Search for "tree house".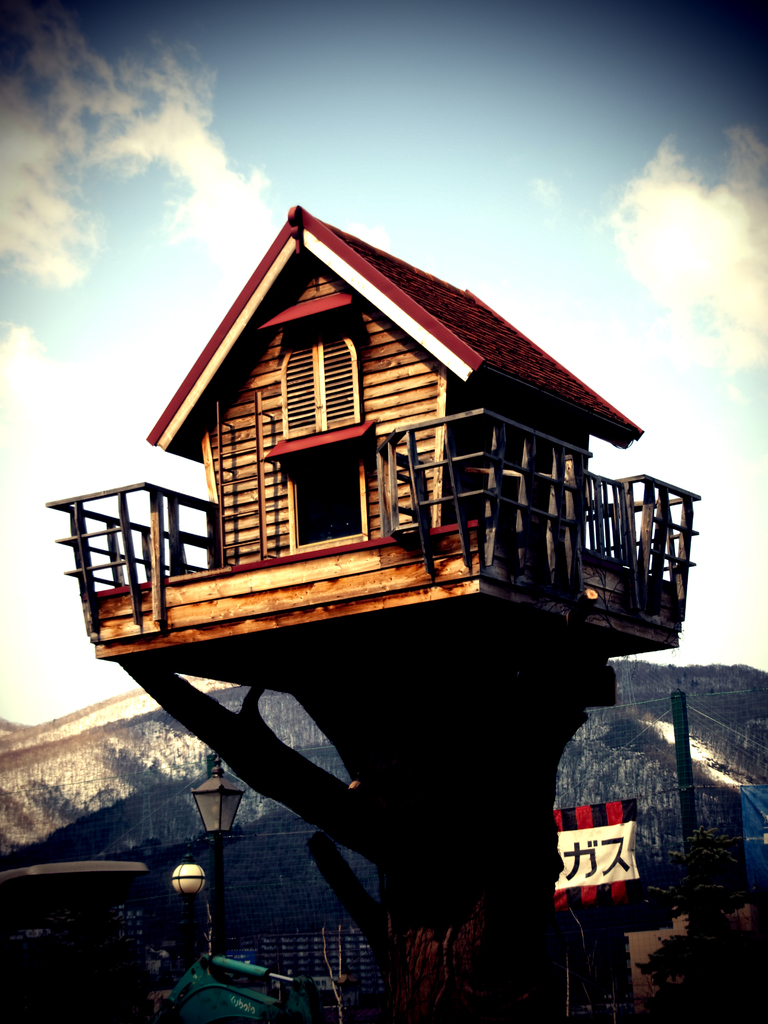
Found at [29, 203, 698, 1009].
